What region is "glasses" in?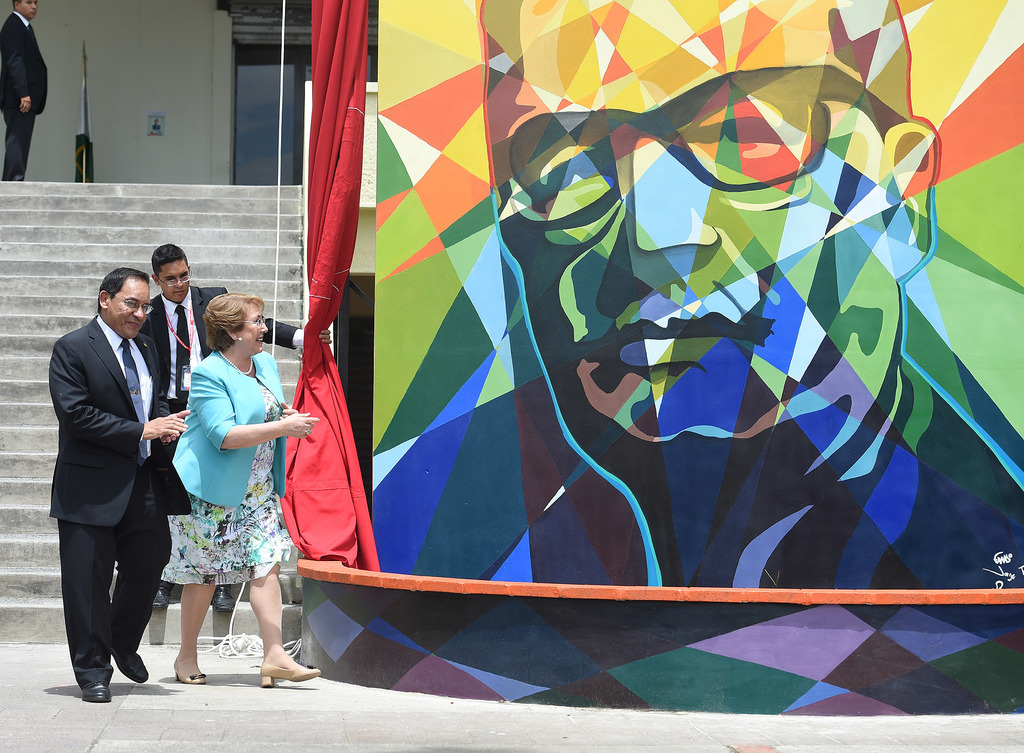
(x1=155, y1=266, x2=193, y2=290).
